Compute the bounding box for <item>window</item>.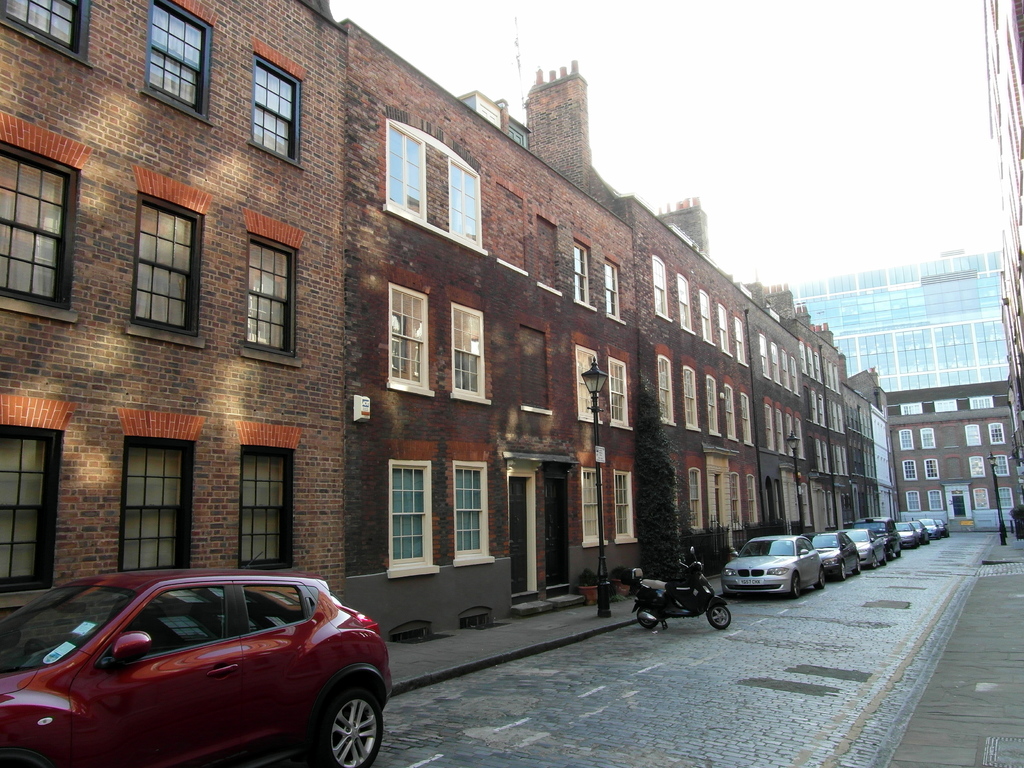
region(966, 397, 993, 409).
